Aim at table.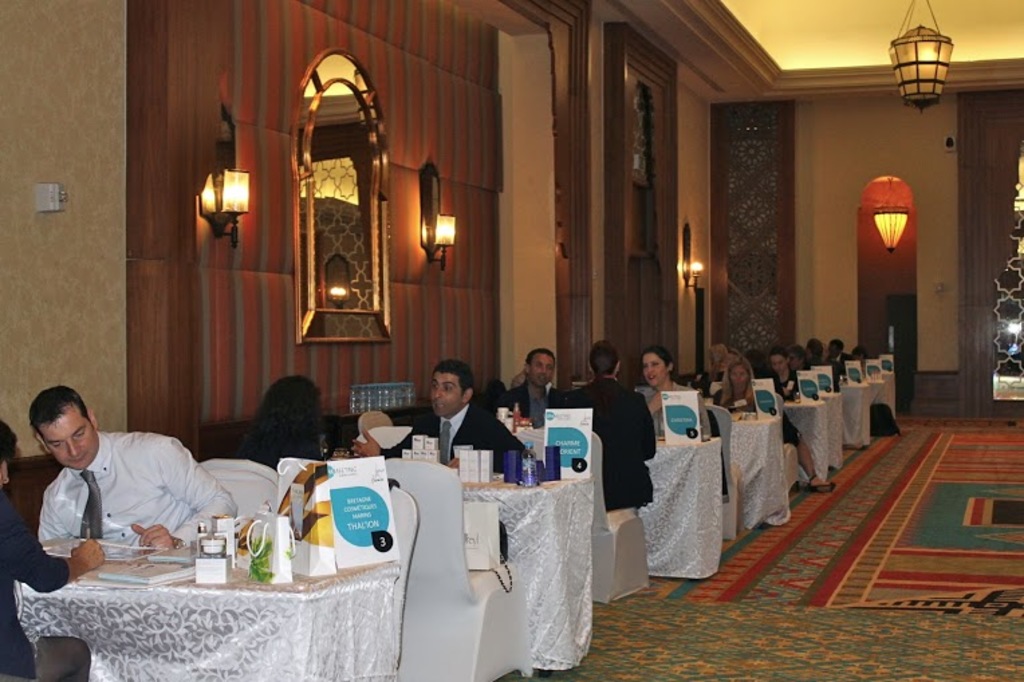
Aimed at (x1=732, y1=418, x2=776, y2=528).
